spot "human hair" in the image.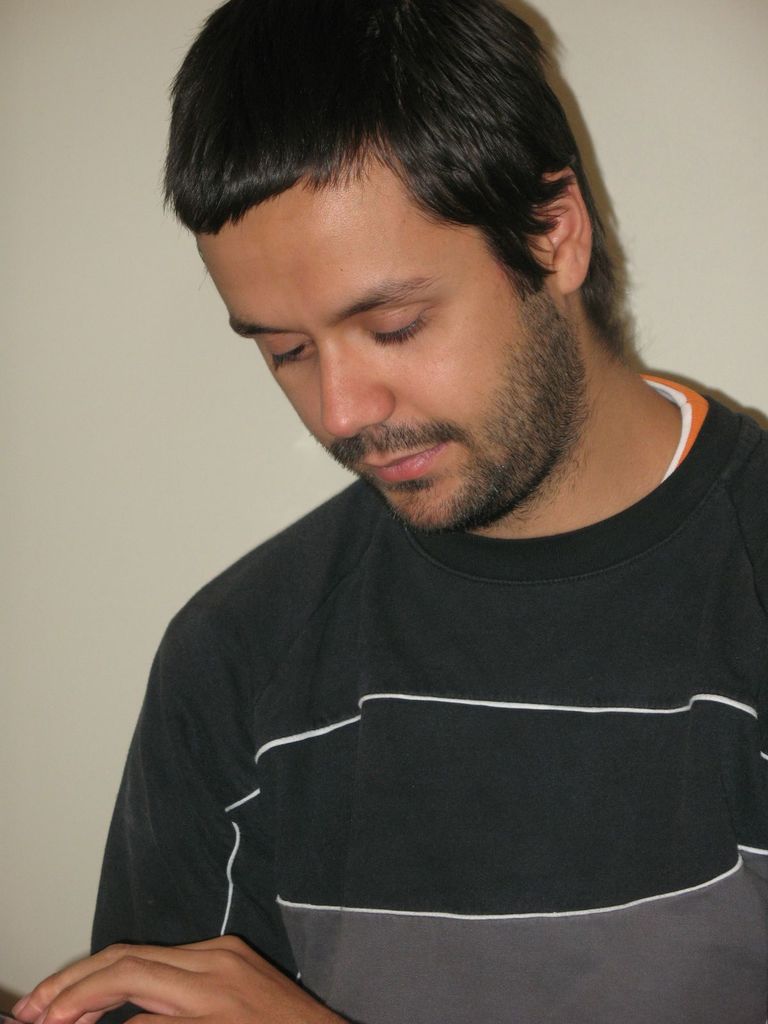
"human hair" found at Rect(145, 0, 635, 353).
